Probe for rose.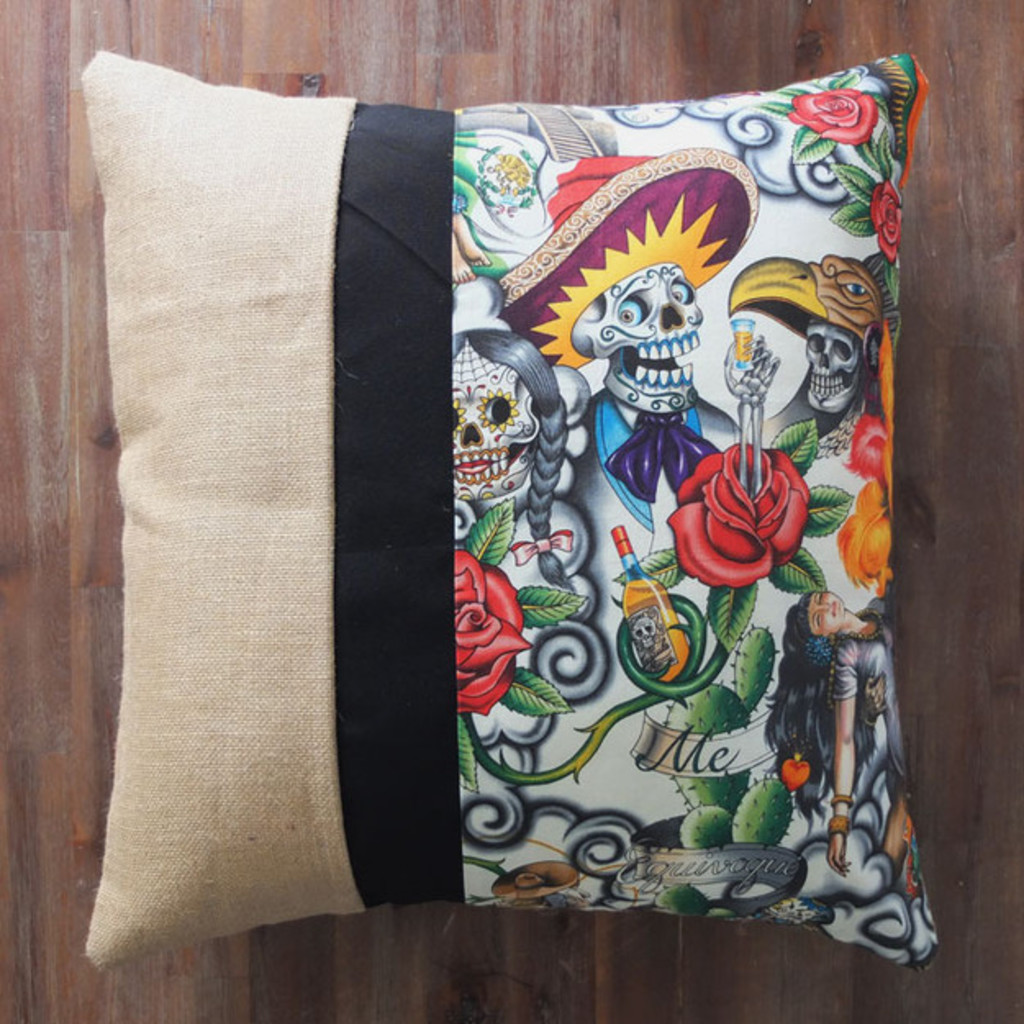
Probe result: region(782, 88, 877, 146).
